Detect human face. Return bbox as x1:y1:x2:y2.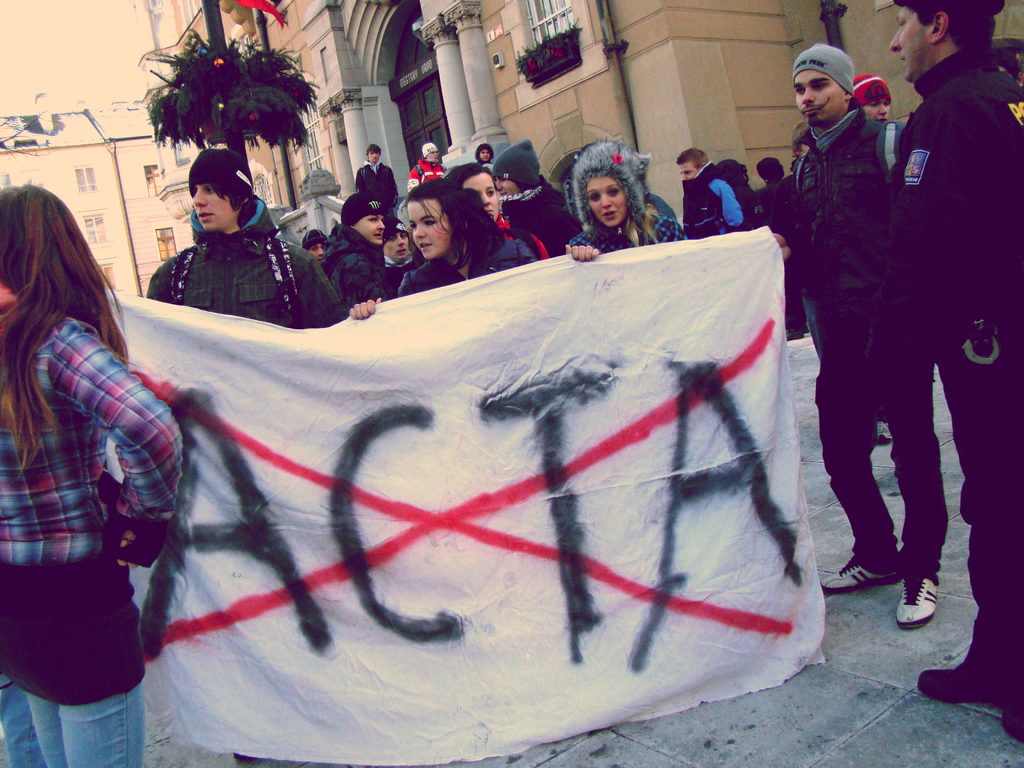
408:198:451:262.
